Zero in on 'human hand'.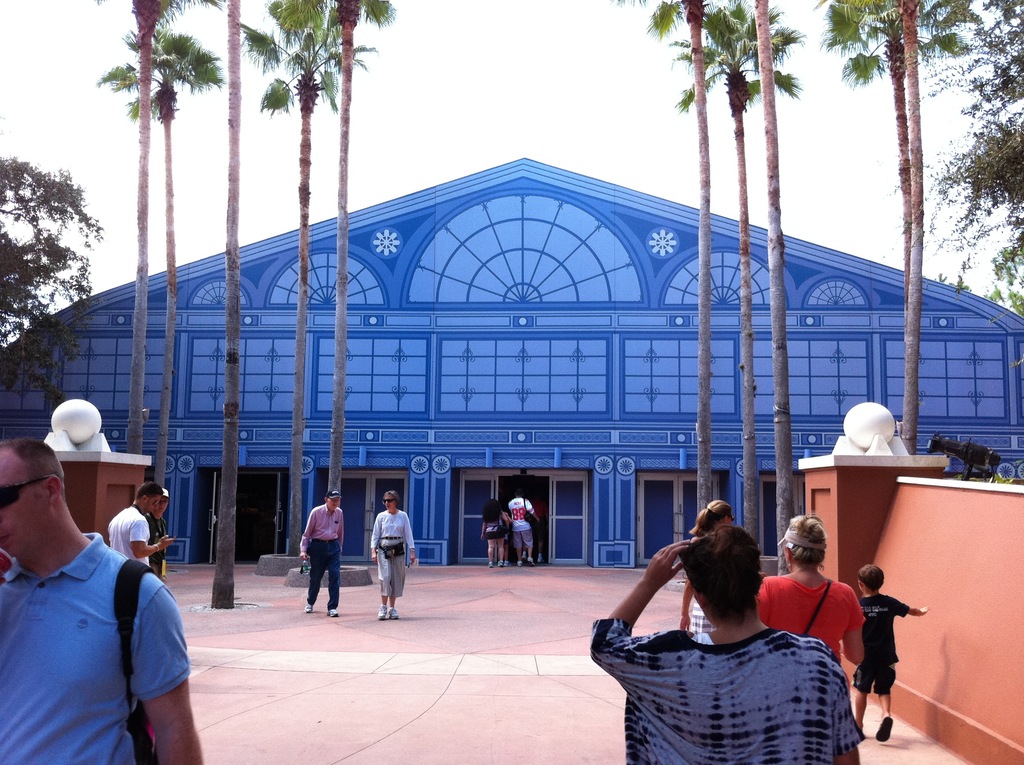
Zeroed in: region(917, 602, 931, 617).
